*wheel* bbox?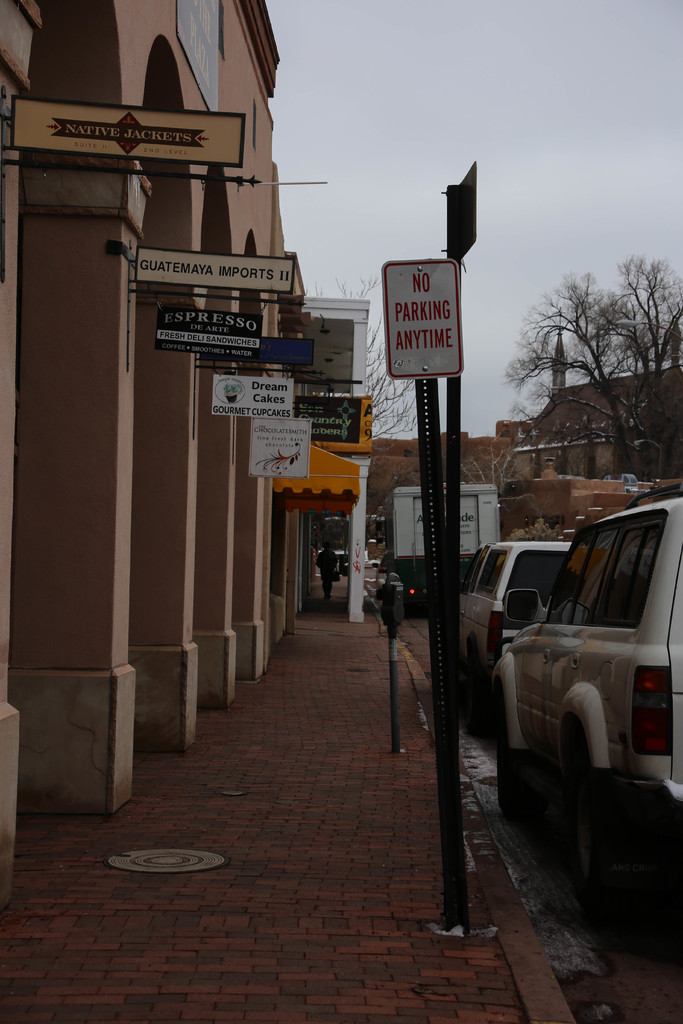
l=563, t=798, r=628, b=910
